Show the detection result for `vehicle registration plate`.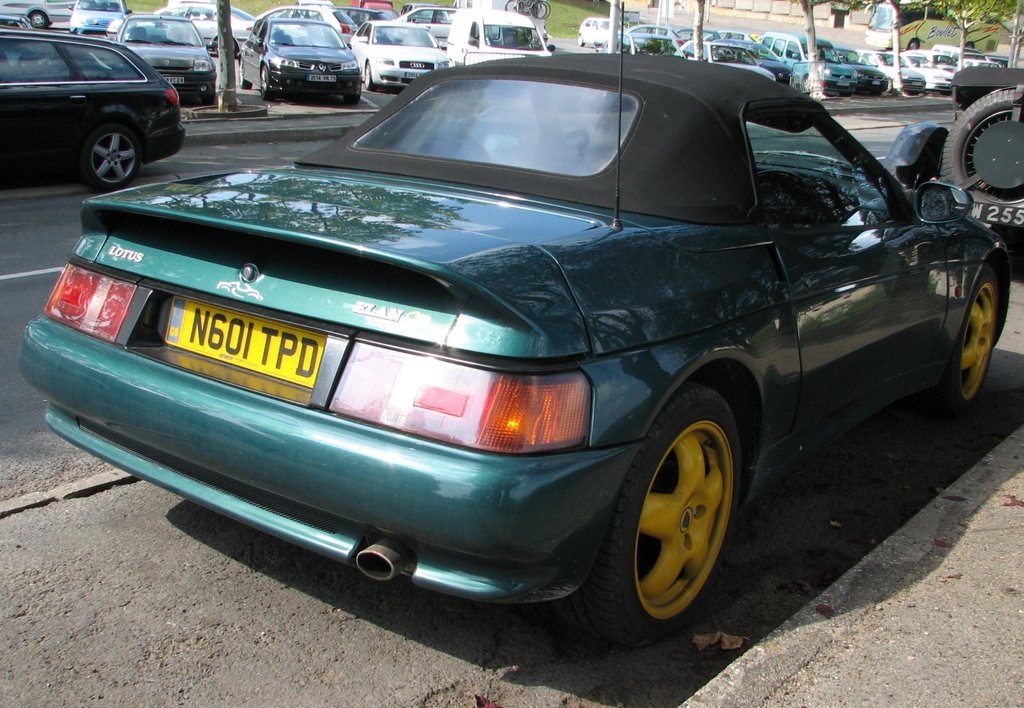
bbox(152, 286, 328, 402).
